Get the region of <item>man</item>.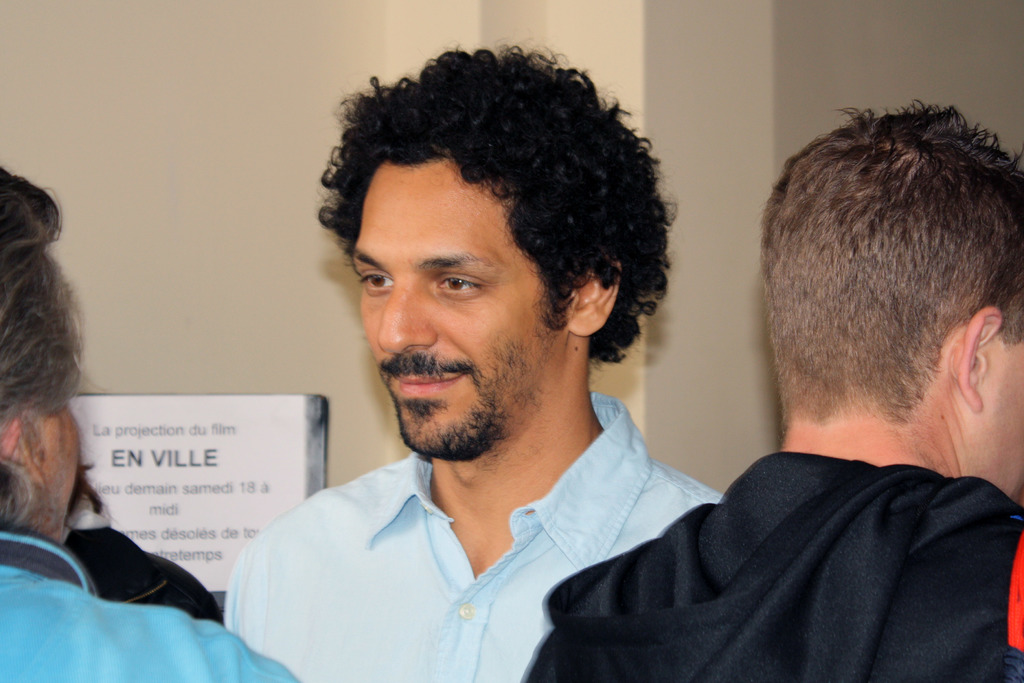
{"left": 223, "top": 38, "right": 723, "bottom": 682}.
